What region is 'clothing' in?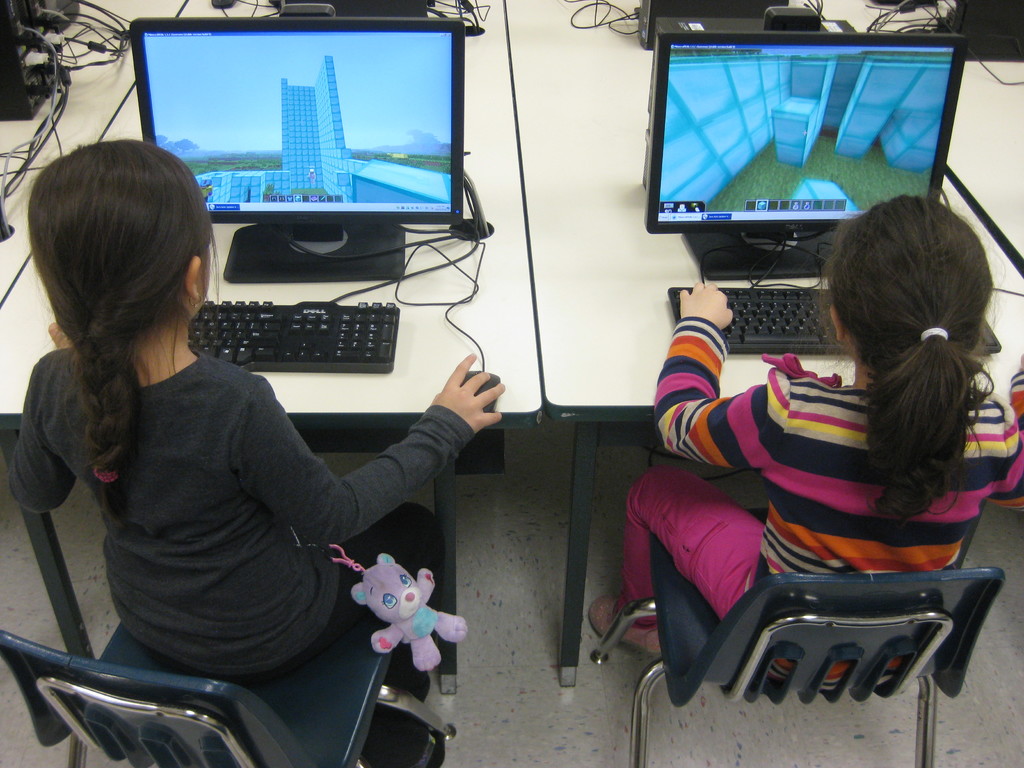
left=626, top=374, right=1012, bottom=648.
